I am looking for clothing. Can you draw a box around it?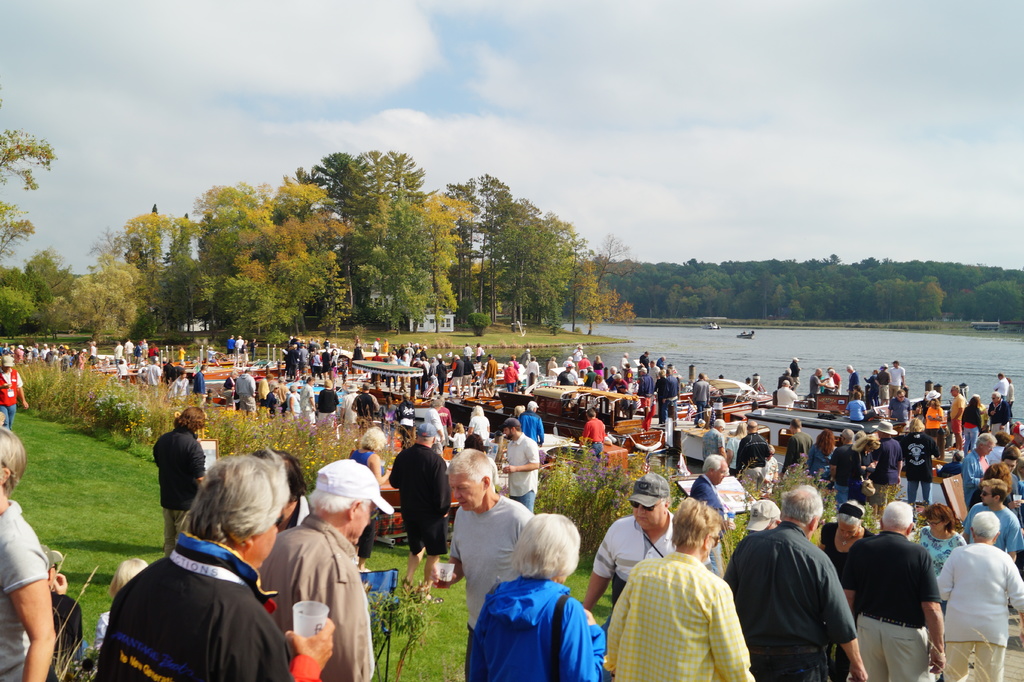
Sure, the bounding box is locate(887, 394, 913, 426).
